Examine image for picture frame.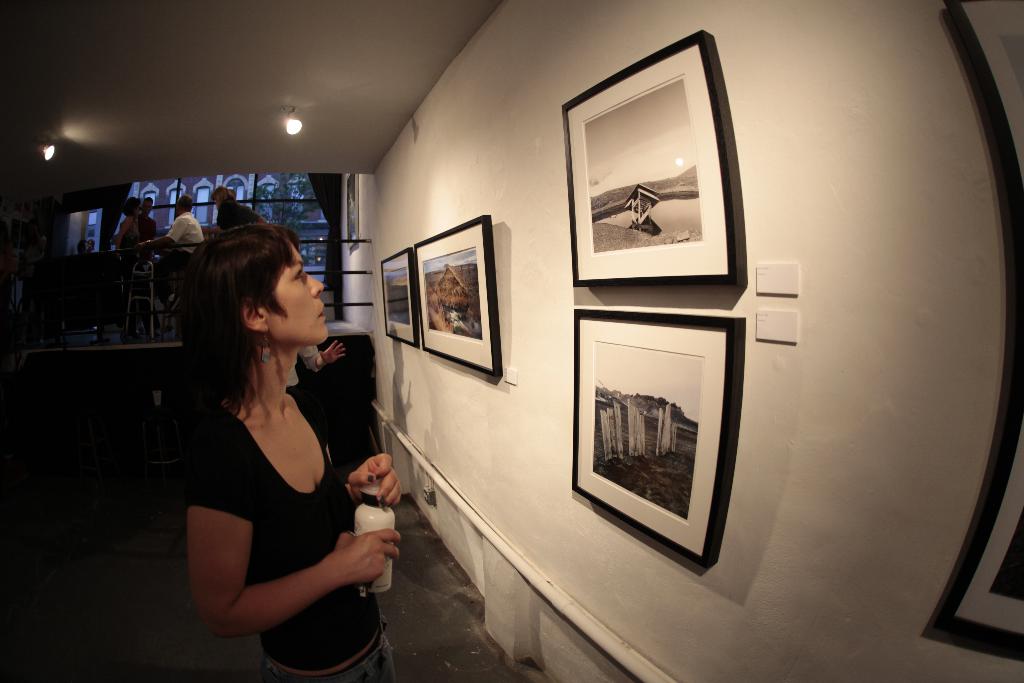
Examination result: region(375, 247, 415, 348).
